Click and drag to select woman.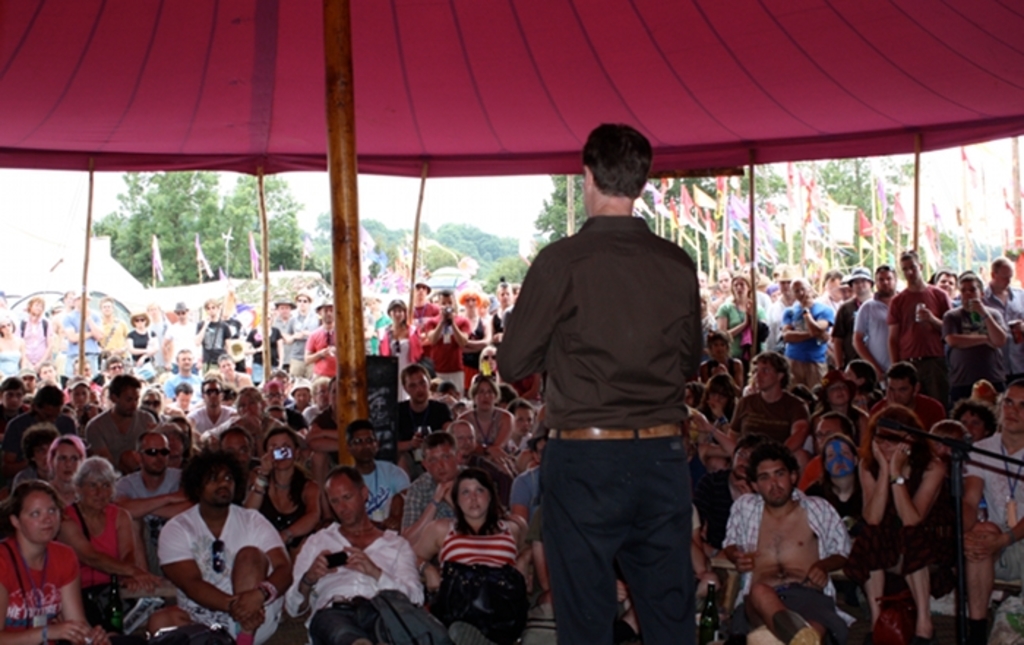
Selection: {"x1": 44, "y1": 431, "x2": 86, "y2": 502}.
